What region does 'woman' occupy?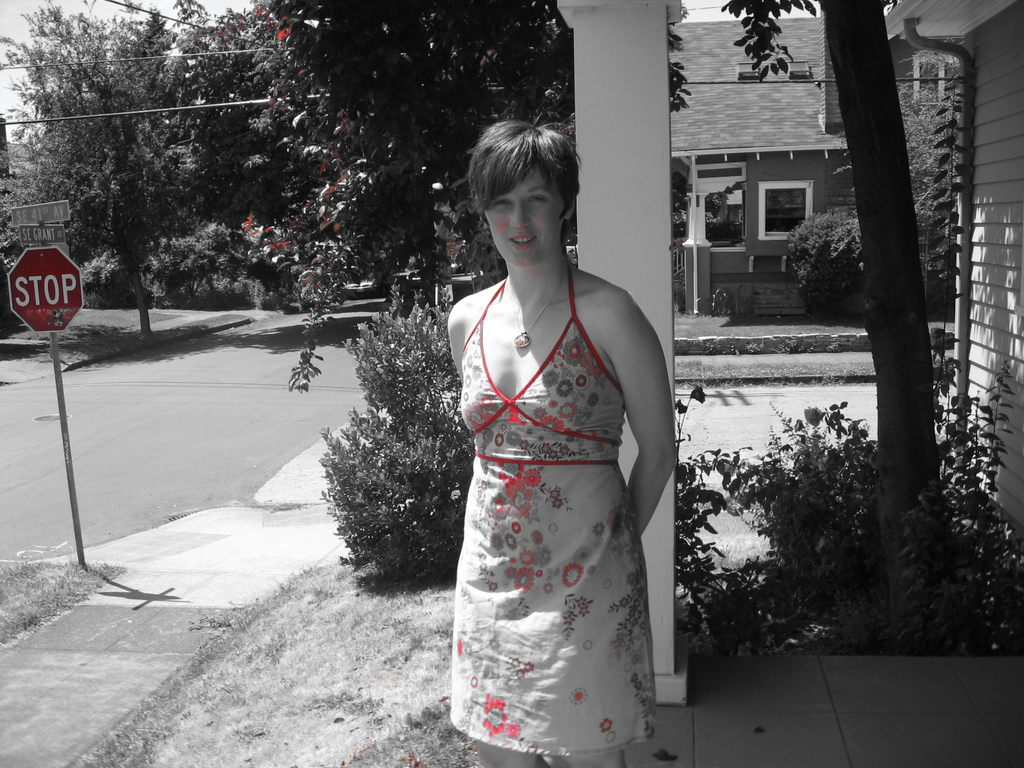
[436, 111, 689, 767].
